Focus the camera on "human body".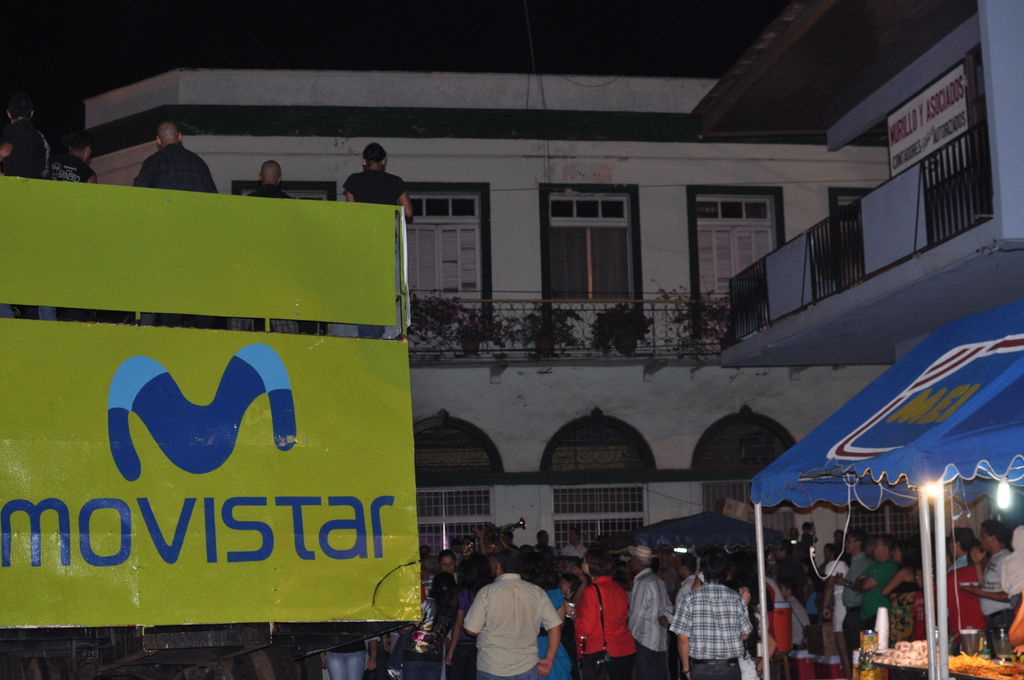
Focus region: <bbox>392, 593, 452, 679</bbox>.
